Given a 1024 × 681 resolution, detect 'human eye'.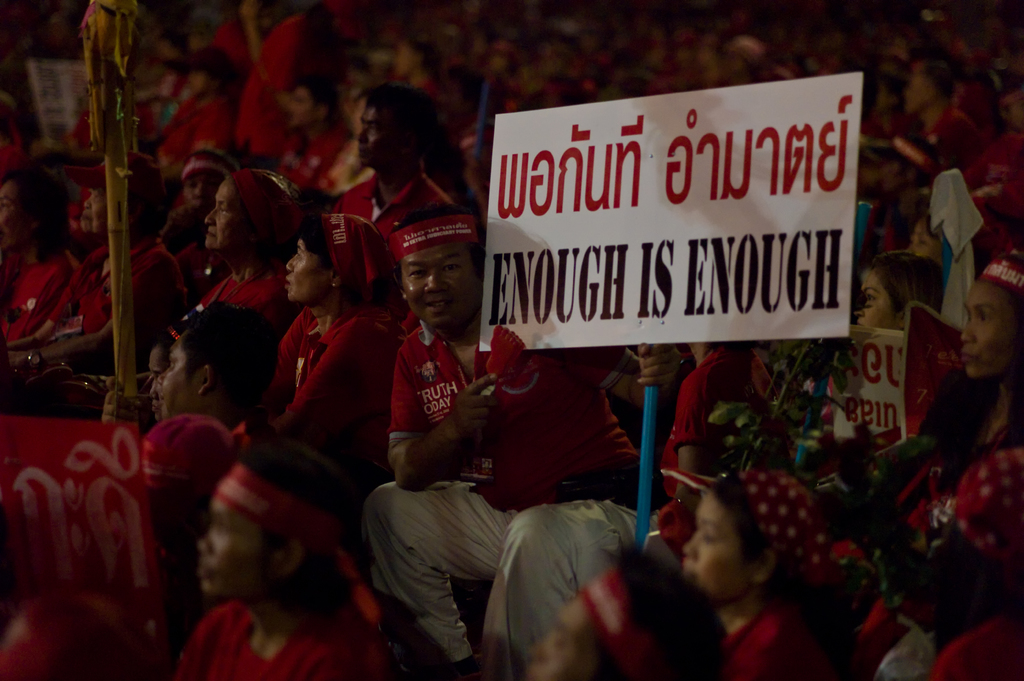
box(218, 515, 240, 537).
